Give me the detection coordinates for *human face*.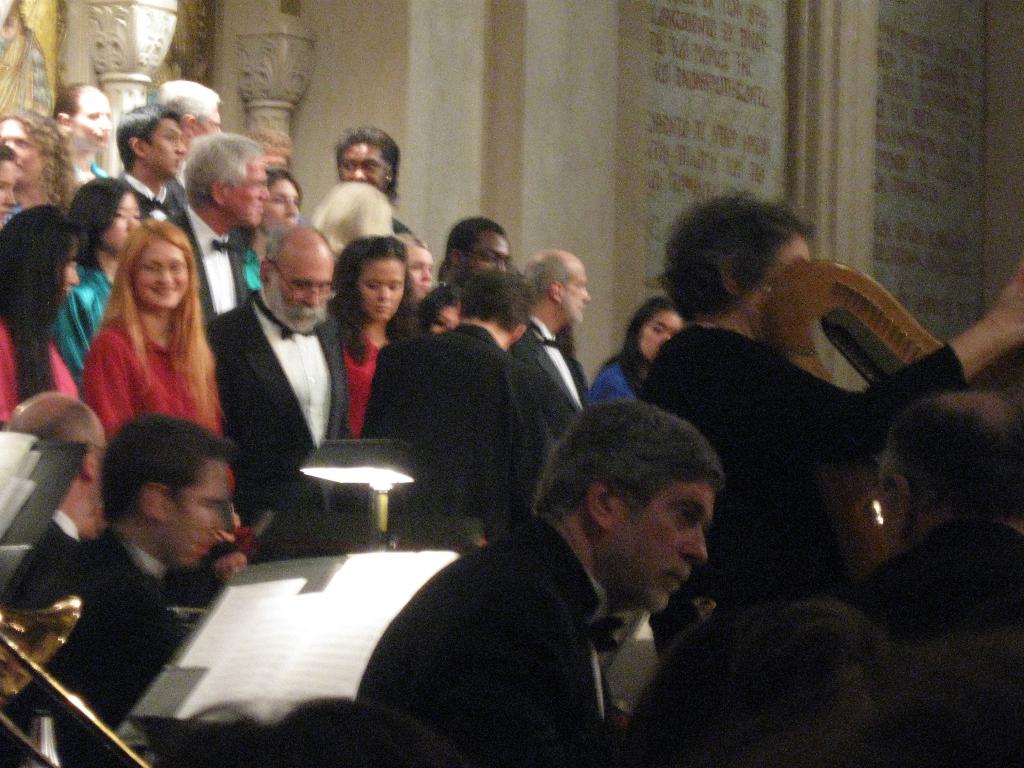
detection(76, 87, 111, 152).
